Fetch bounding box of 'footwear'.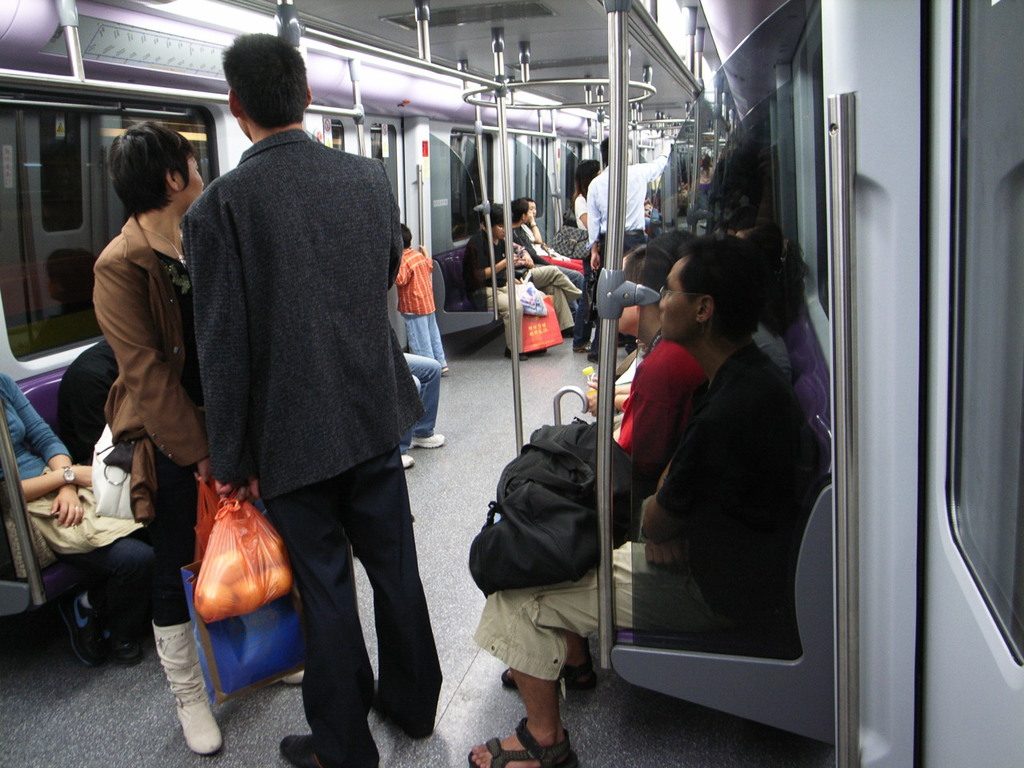
Bbox: region(282, 734, 330, 767).
